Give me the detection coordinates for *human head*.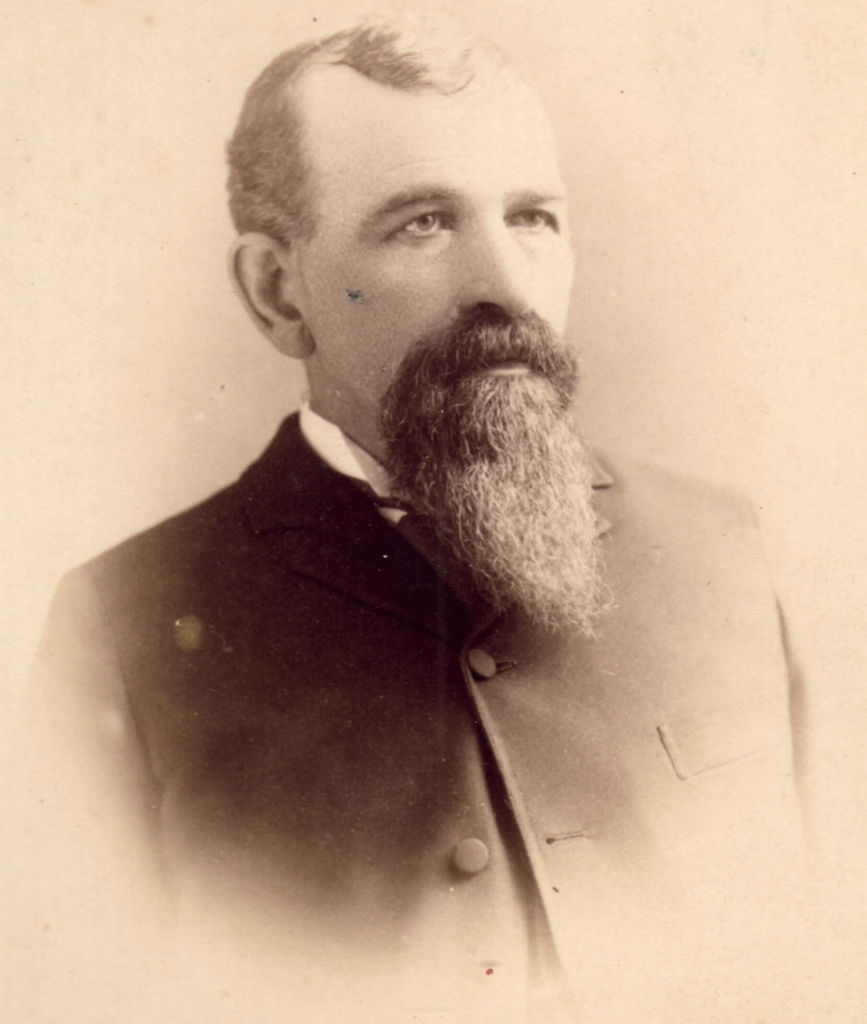
bbox=[219, 11, 620, 509].
